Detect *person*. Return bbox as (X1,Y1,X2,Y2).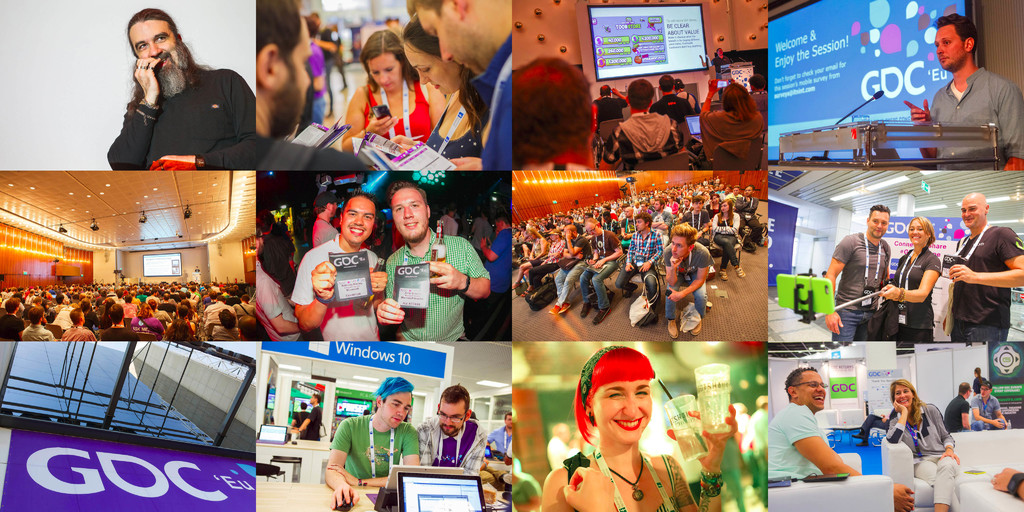
(824,203,891,342).
